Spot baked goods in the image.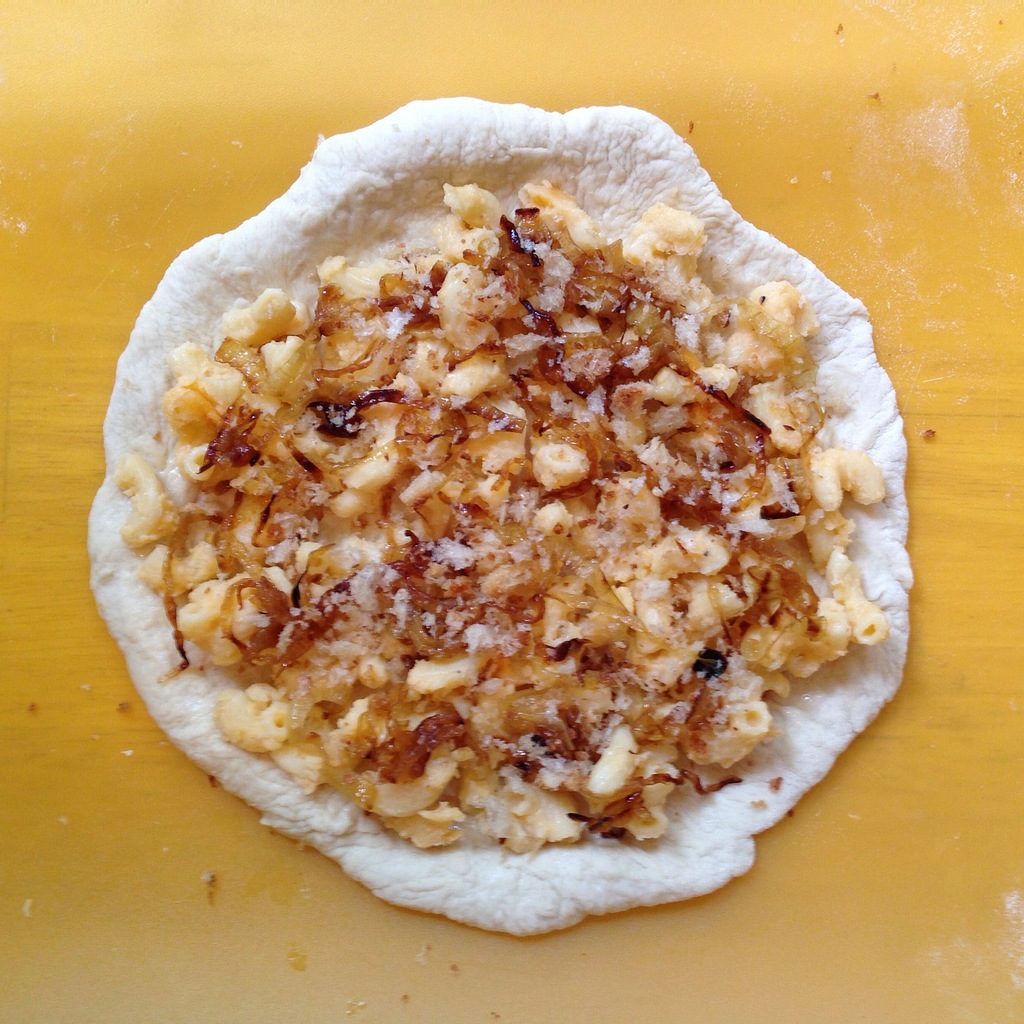
baked goods found at (77, 181, 922, 920).
